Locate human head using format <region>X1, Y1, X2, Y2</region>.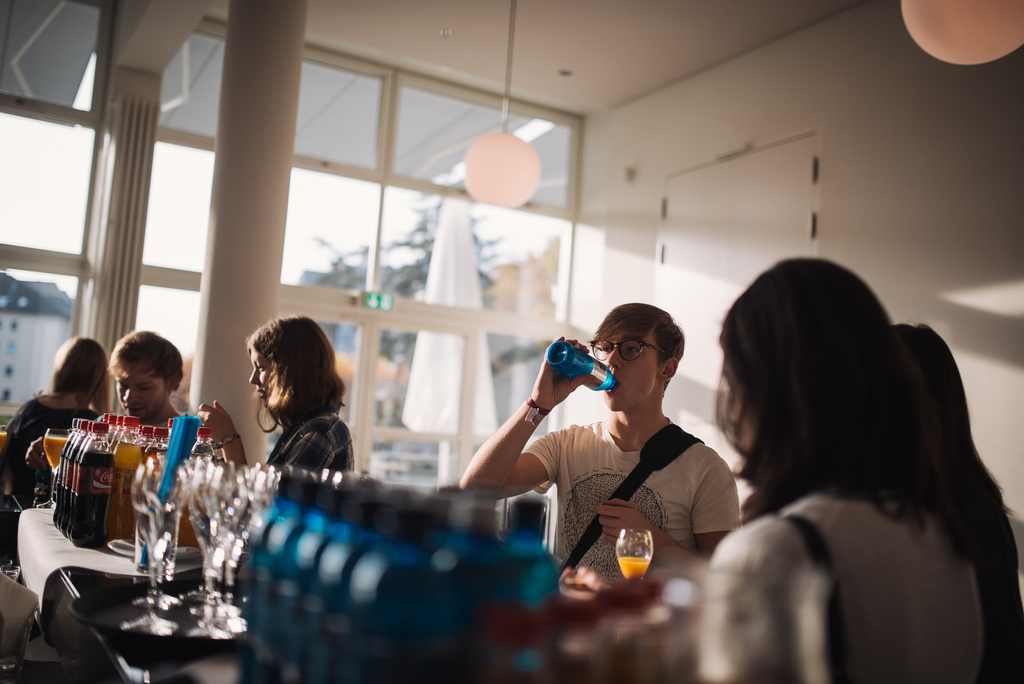
<region>722, 254, 895, 467</region>.
